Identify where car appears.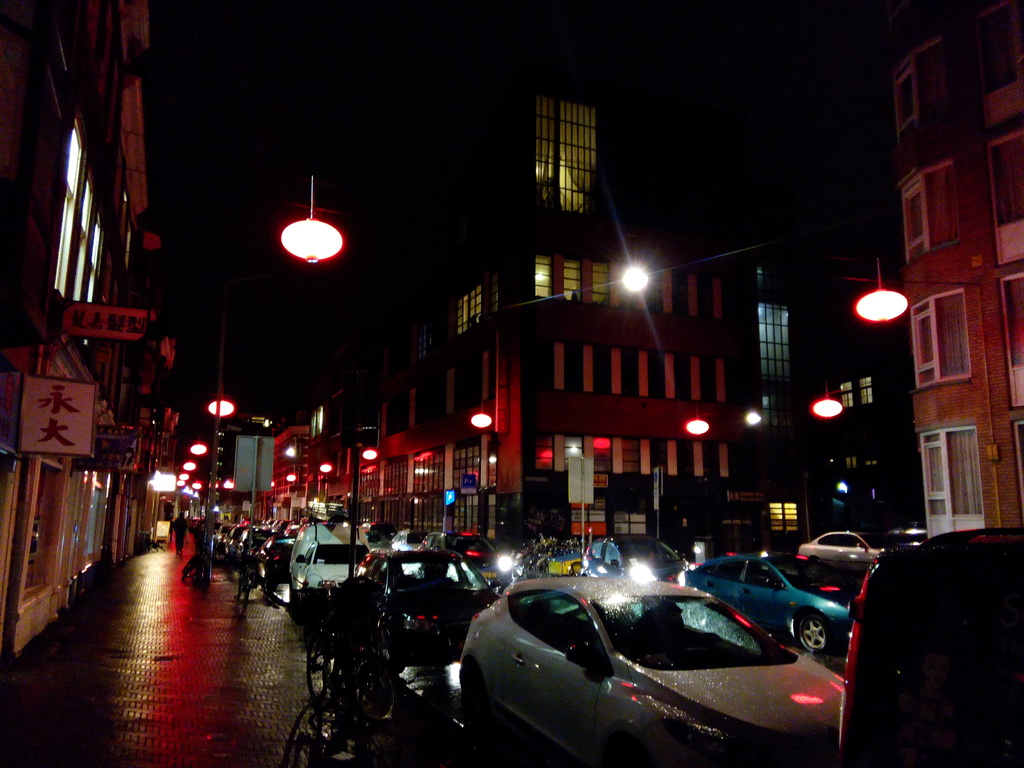
Appears at <bbox>406, 554, 884, 760</bbox>.
